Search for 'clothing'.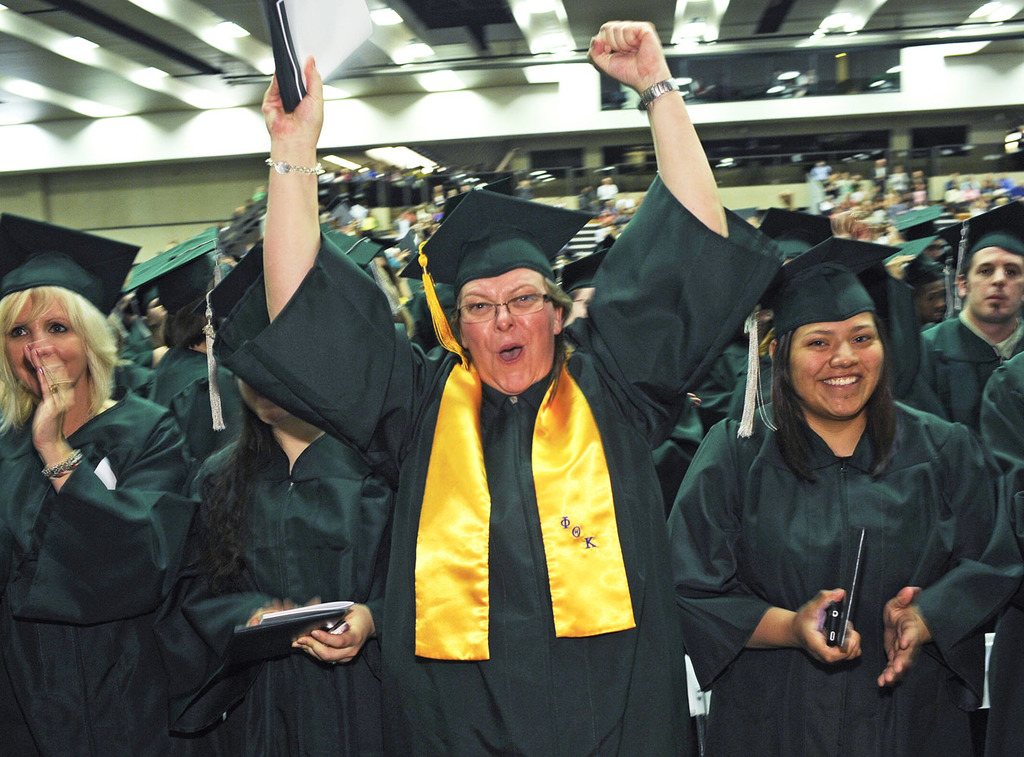
Found at Rect(135, 345, 220, 428).
